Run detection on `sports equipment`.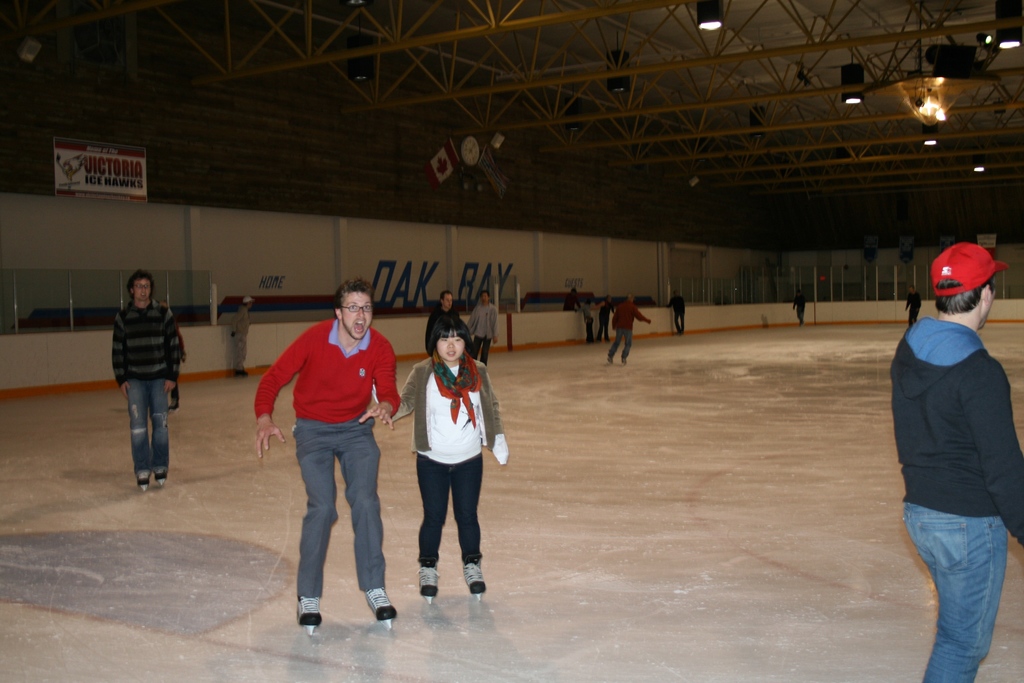
Result: 463 566 486 602.
